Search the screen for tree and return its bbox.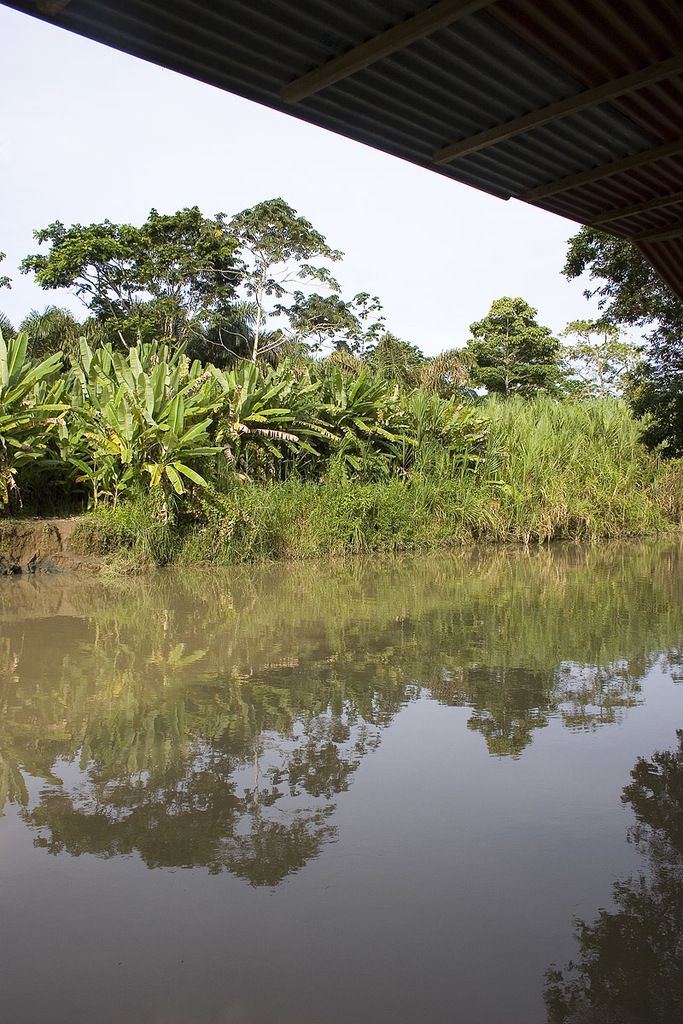
Found: crop(351, 325, 432, 387).
